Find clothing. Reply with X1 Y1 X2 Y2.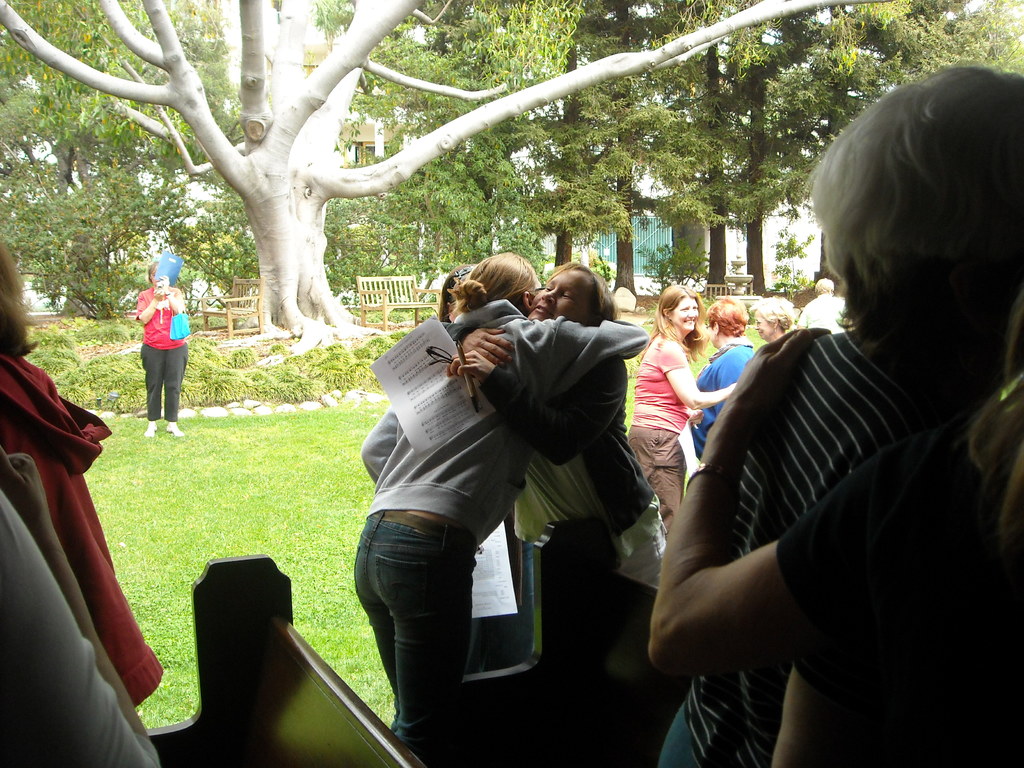
476 511 537 625.
